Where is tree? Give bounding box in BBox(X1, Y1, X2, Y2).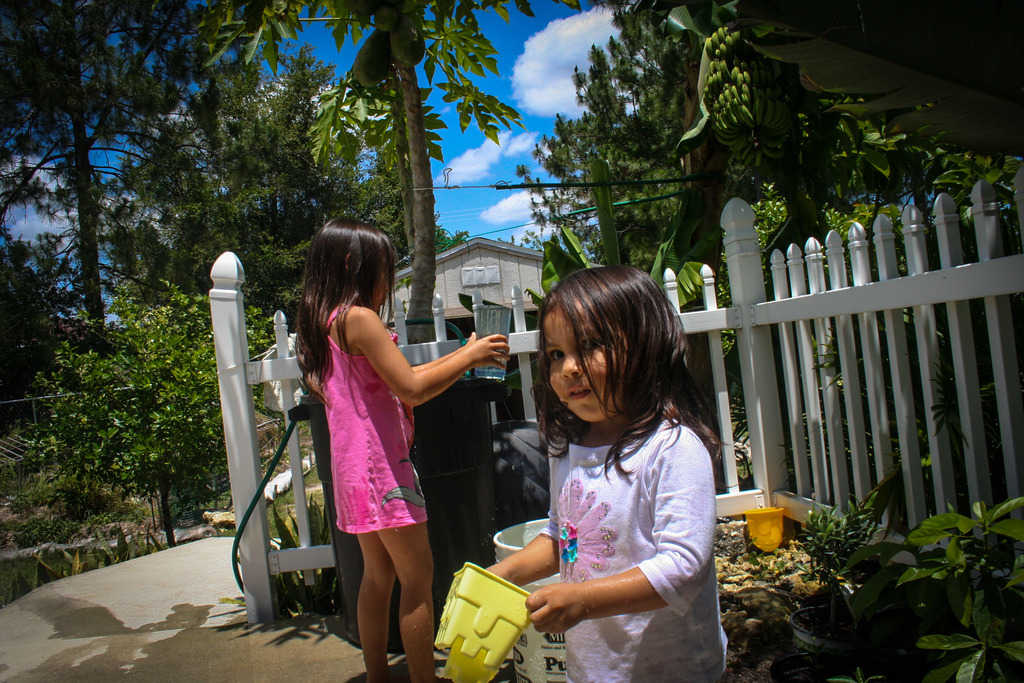
BBox(166, 0, 534, 335).
